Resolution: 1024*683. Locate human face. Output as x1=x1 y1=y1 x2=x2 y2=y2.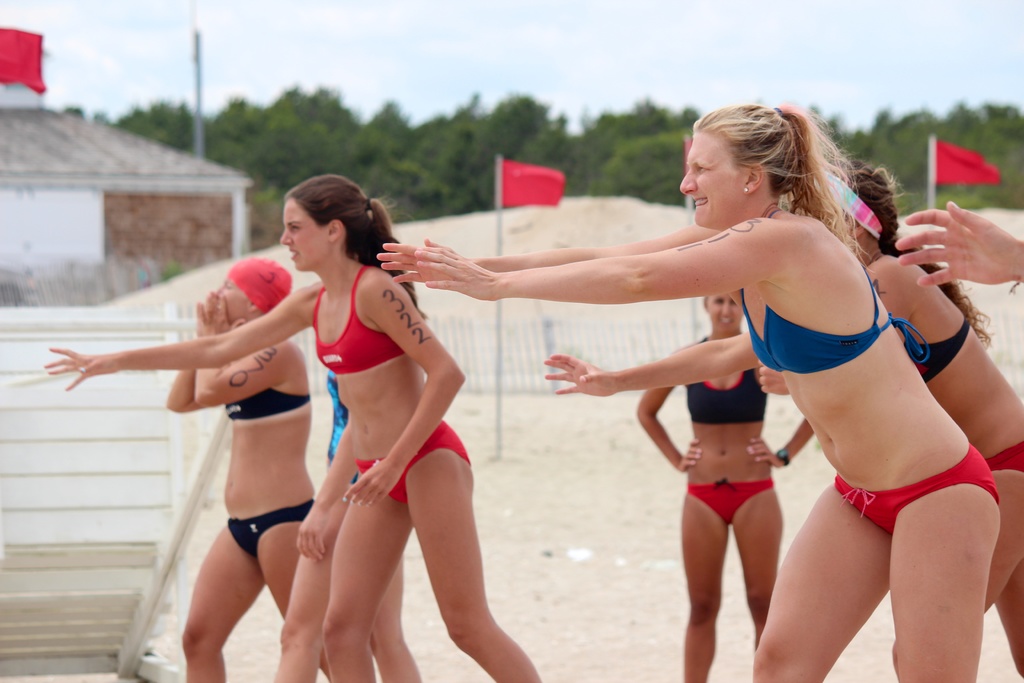
x1=215 y1=267 x2=253 y2=321.
